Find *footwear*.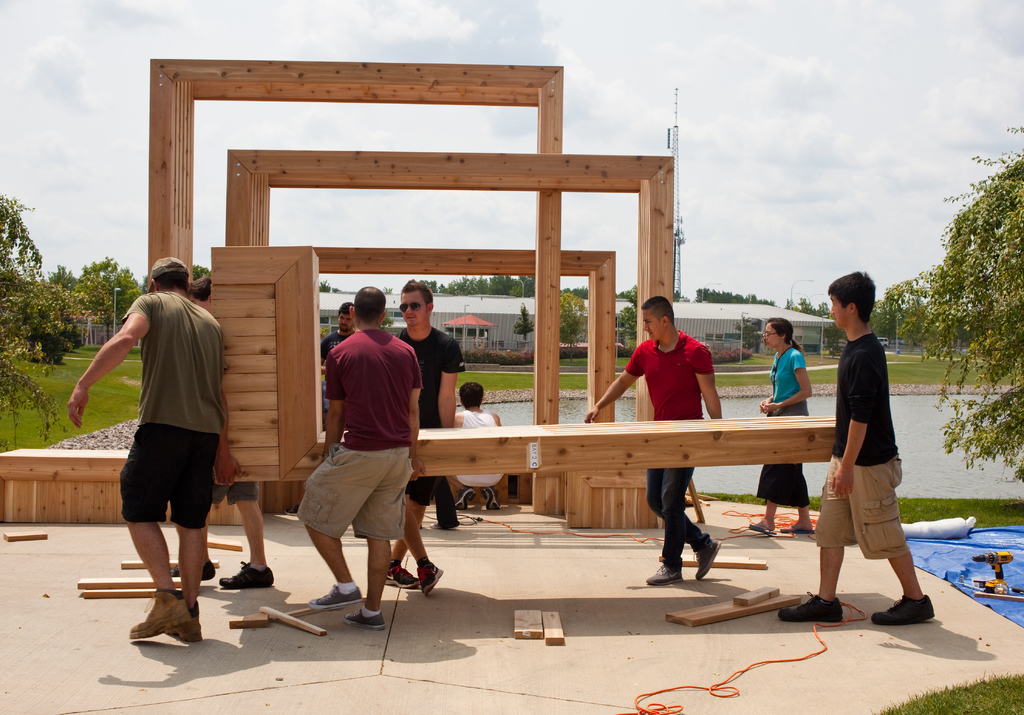
[646, 561, 681, 584].
